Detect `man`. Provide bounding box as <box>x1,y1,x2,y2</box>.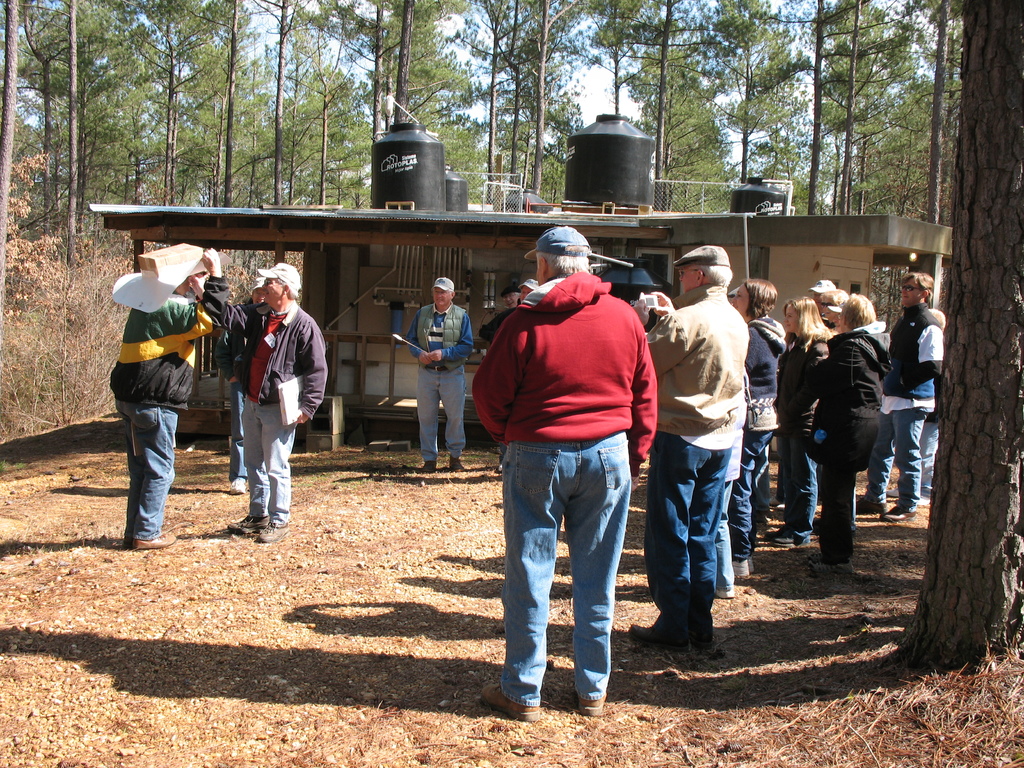
<box>623,243,750,653</box>.
